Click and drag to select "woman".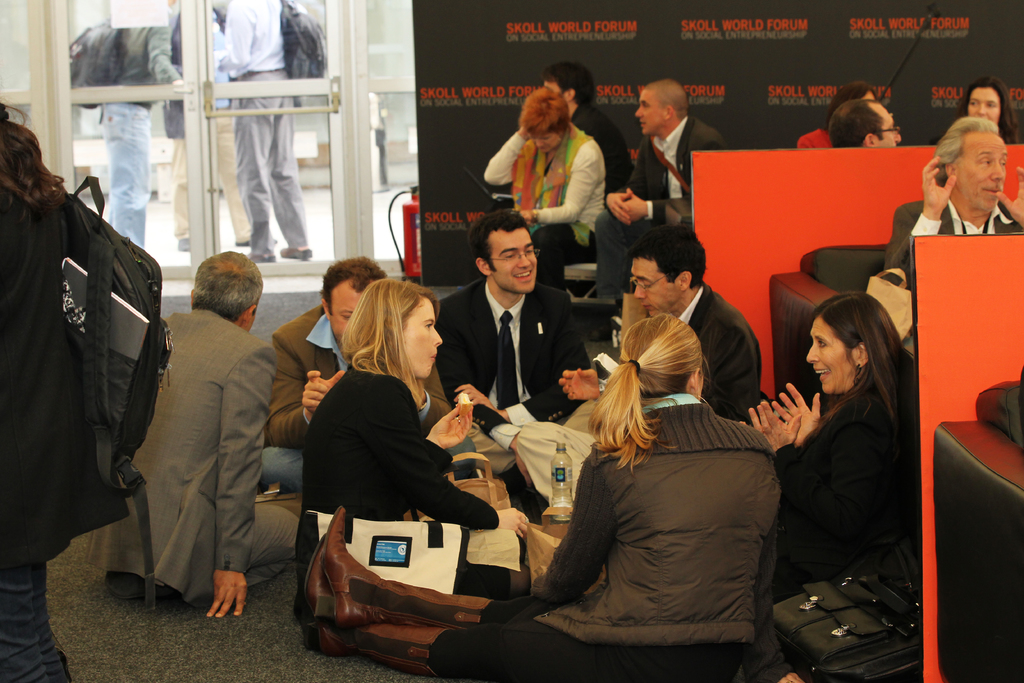
Selection: (left=735, top=288, right=922, bottom=600).
